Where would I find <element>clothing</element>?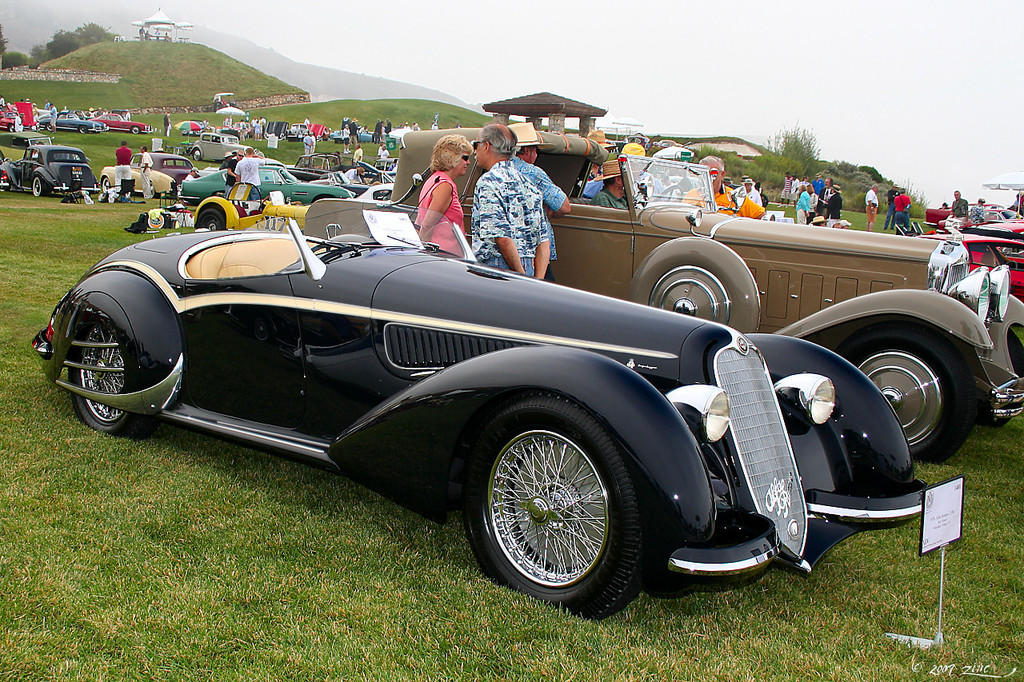
At 969/201/990/220.
